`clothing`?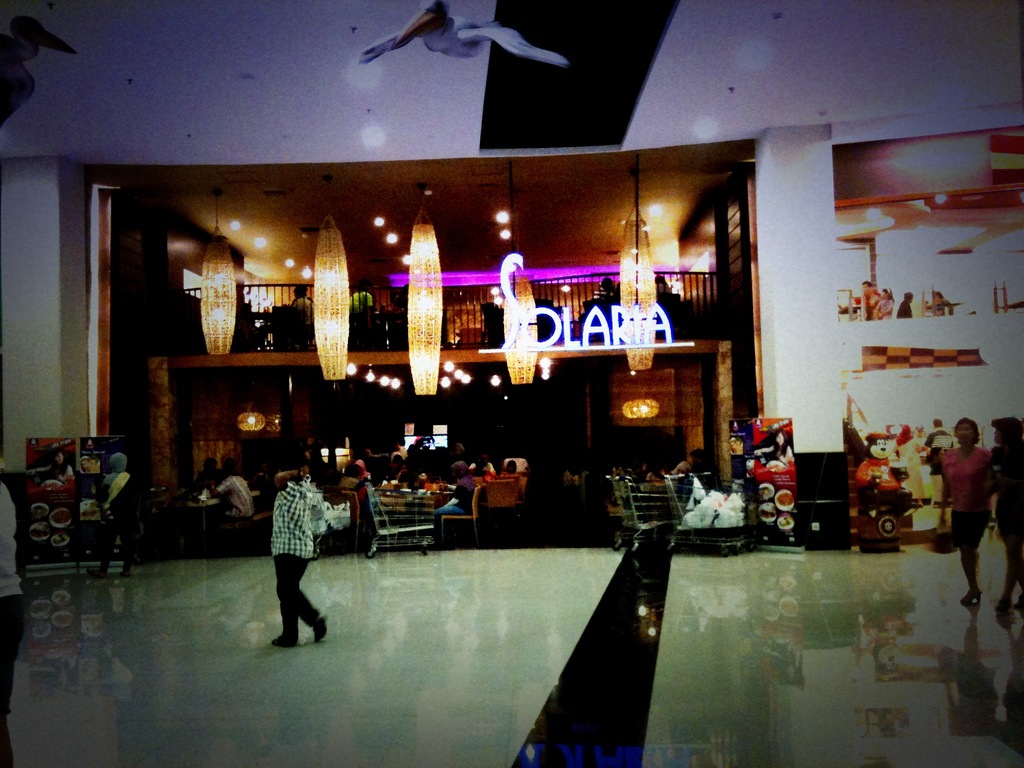
select_region(0, 475, 27, 767)
